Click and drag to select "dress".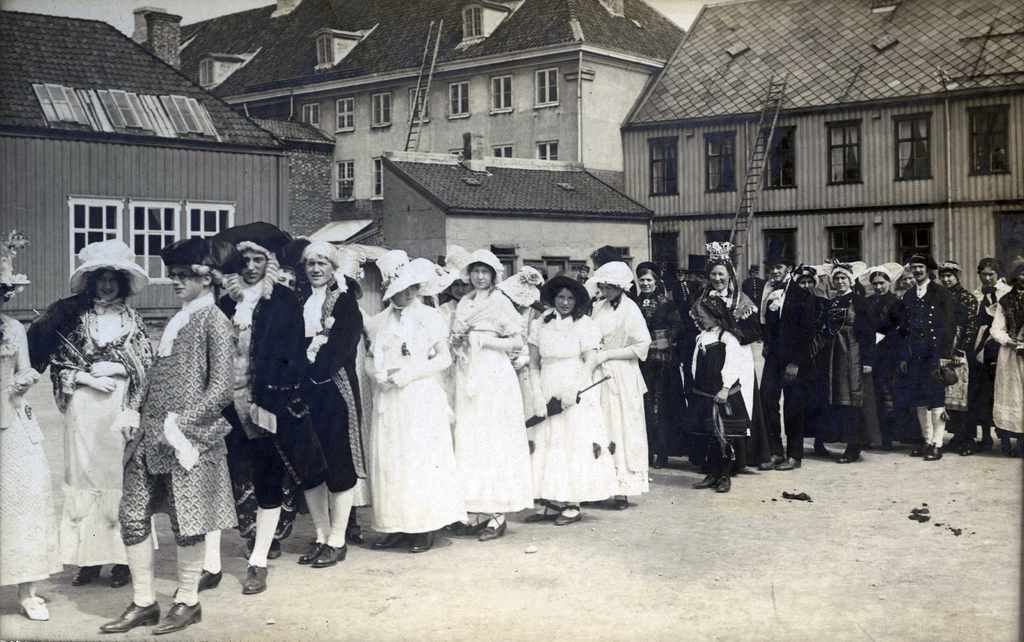
Selection: 0, 308, 78, 603.
